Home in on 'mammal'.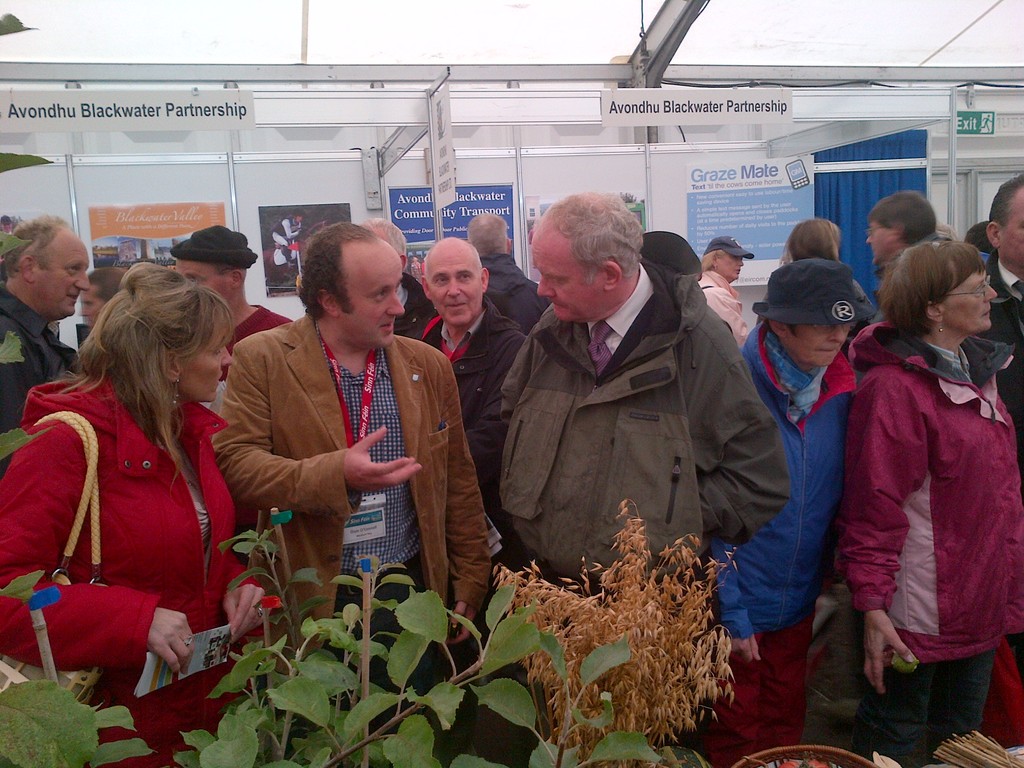
Homed in at Rect(465, 208, 552, 330).
